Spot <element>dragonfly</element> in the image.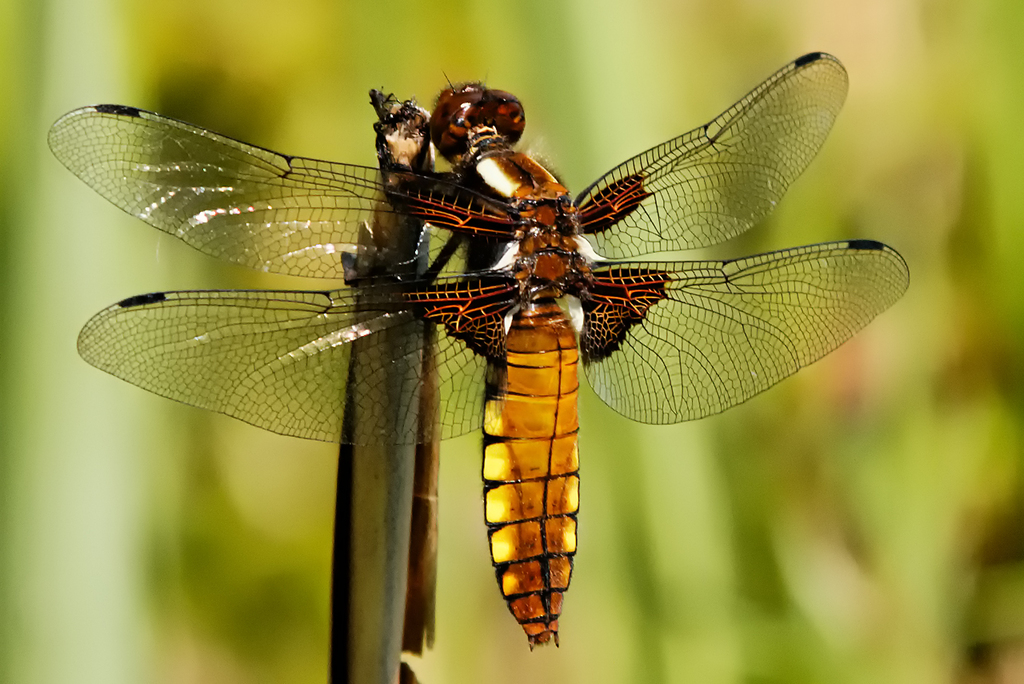
<element>dragonfly</element> found at Rect(45, 46, 910, 656).
